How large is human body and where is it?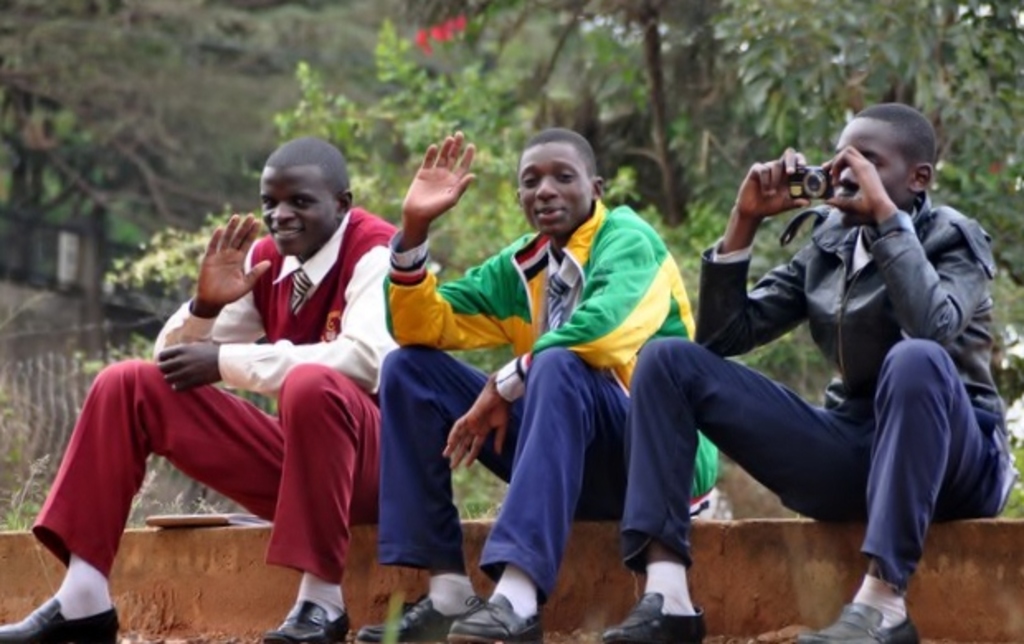
Bounding box: pyautogui.locateOnScreen(377, 125, 727, 642).
